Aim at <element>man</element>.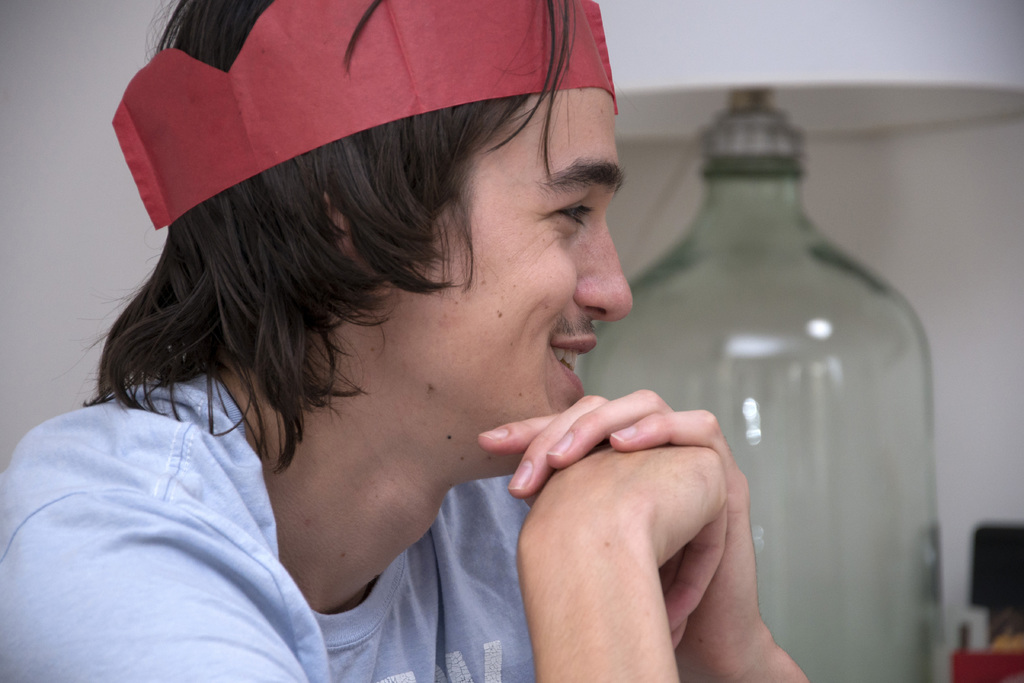
Aimed at 0,0,808,682.
